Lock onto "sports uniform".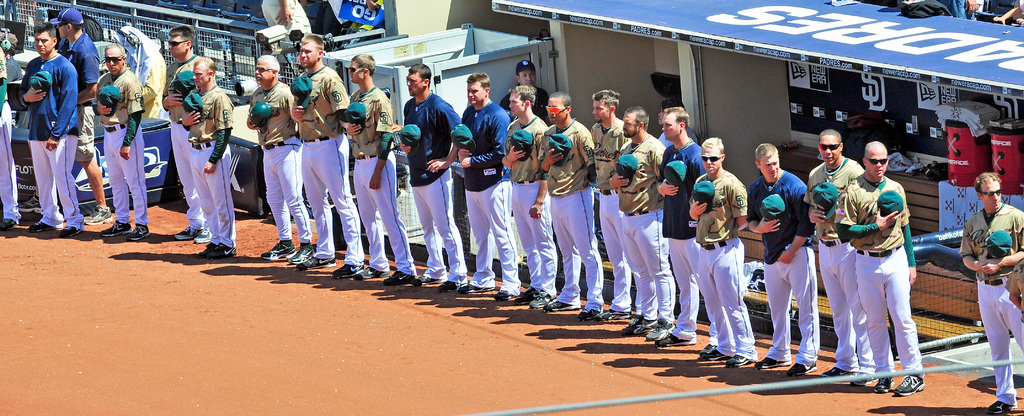
Locked: [x1=52, y1=11, x2=109, y2=225].
